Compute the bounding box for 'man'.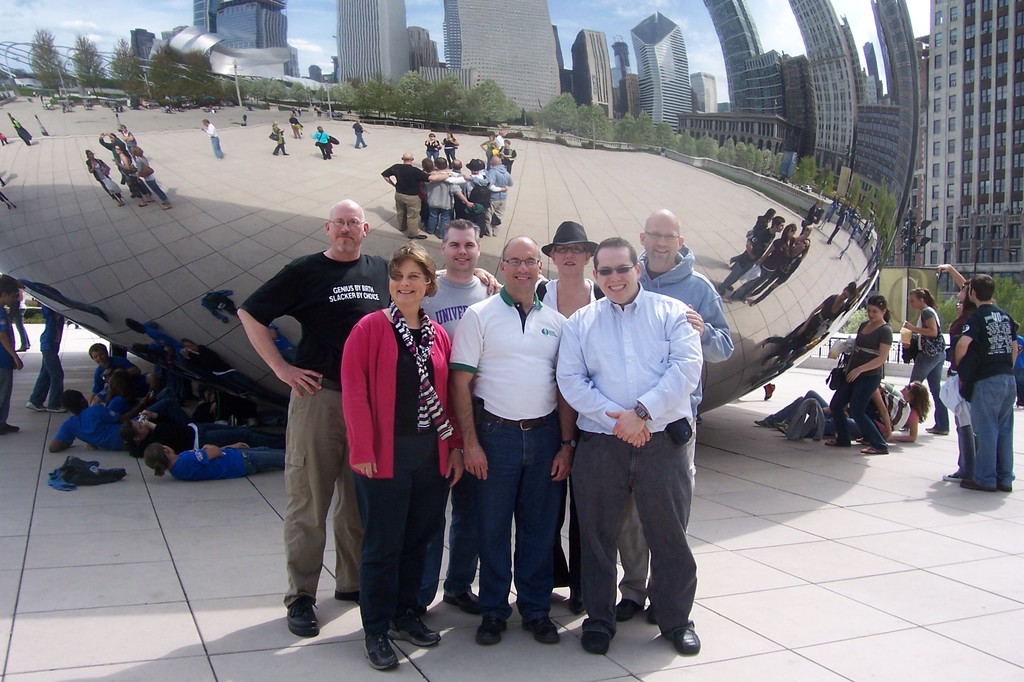
Rect(0, 278, 25, 425).
